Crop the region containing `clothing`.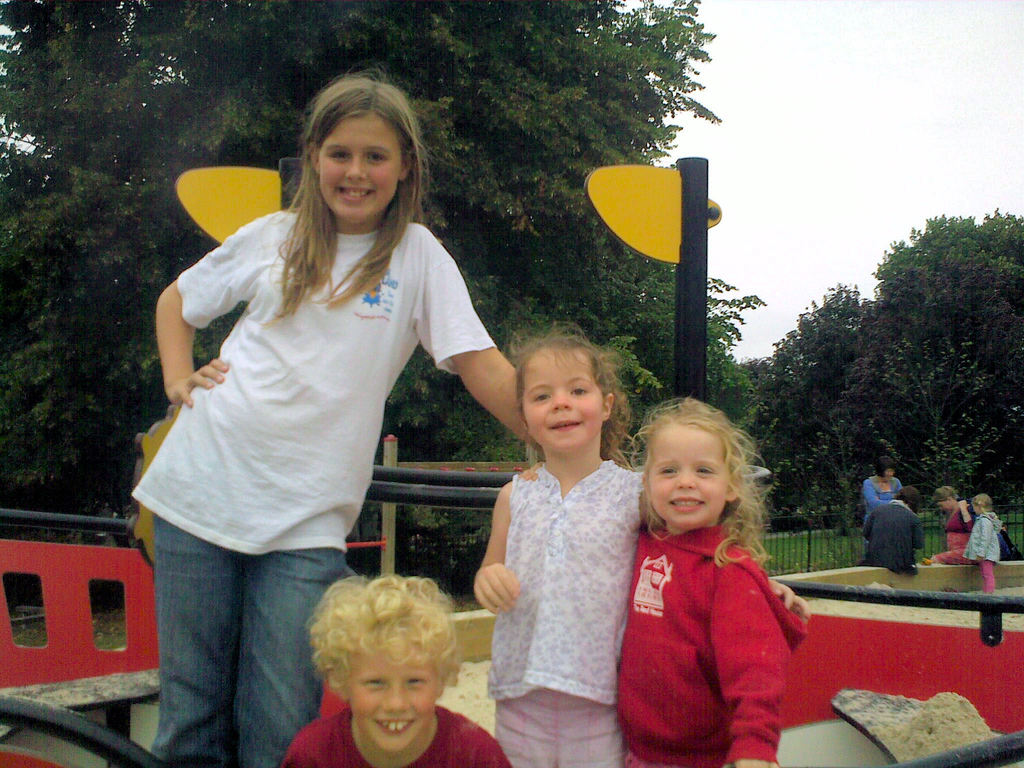
Crop region: bbox=[921, 500, 983, 566].
